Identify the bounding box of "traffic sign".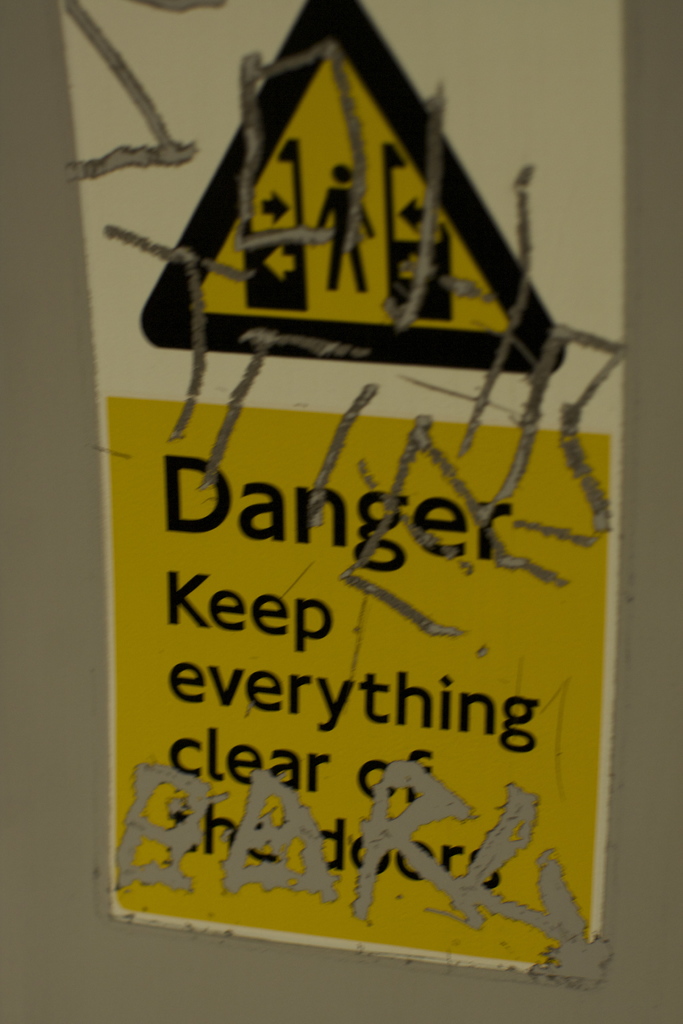
left=54, top=0, right=629, bottom=979.
